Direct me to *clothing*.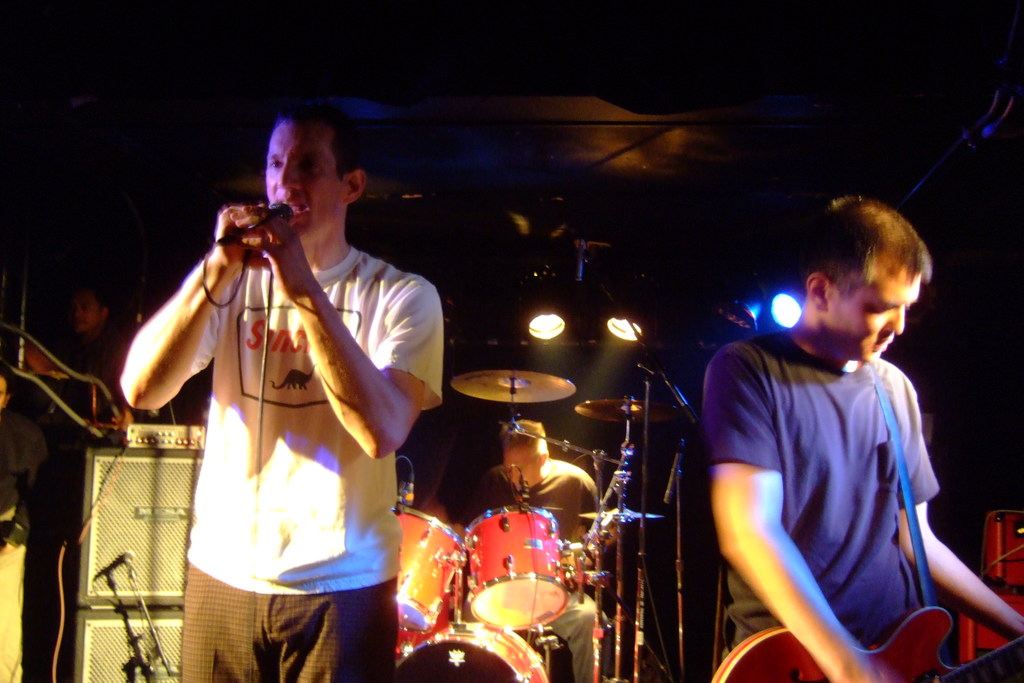
Direction: bbox=(705, 331, 942, 657).
